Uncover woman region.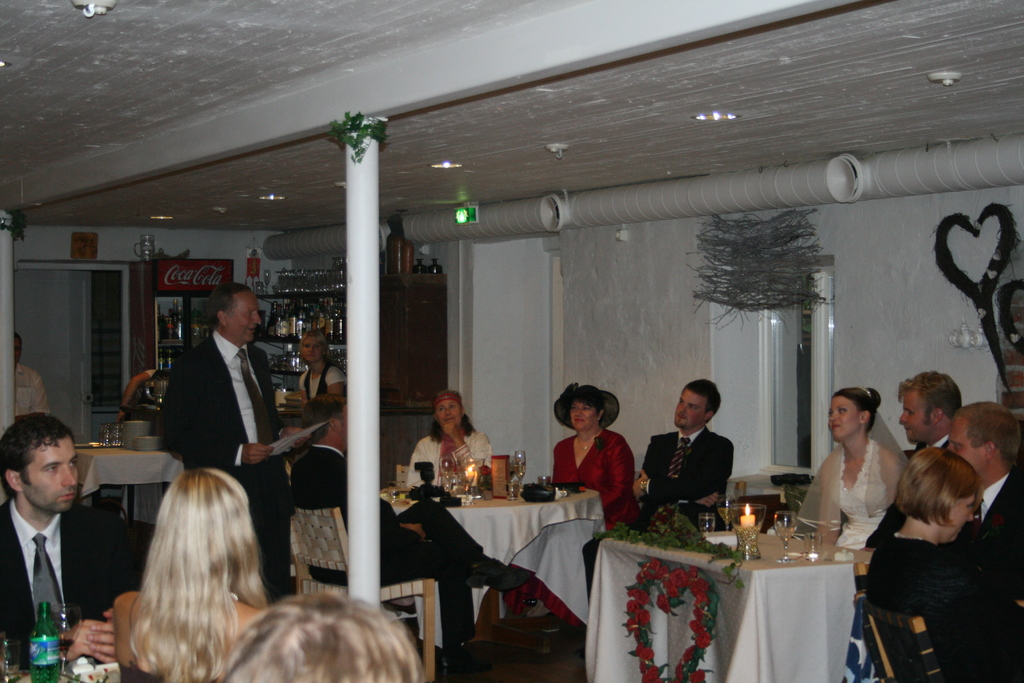
Uncovered: left=817, top=391, right=918, bottom=570.
